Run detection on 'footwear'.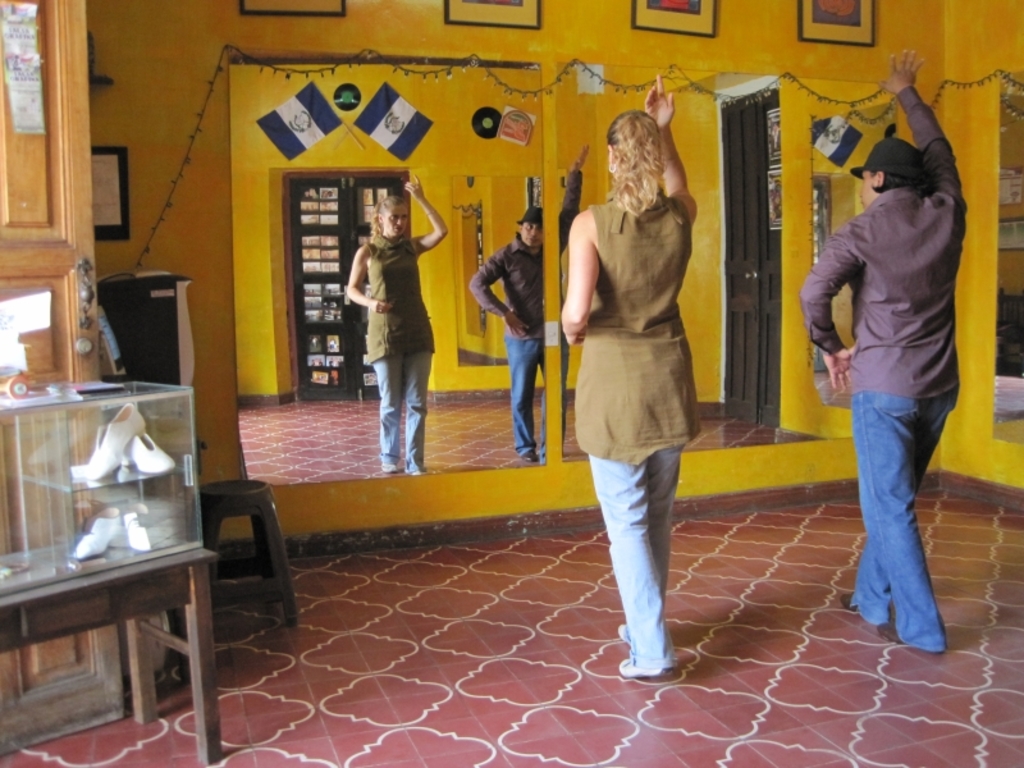
Result: x1=874 y1=623 x2=900 y2=649.
